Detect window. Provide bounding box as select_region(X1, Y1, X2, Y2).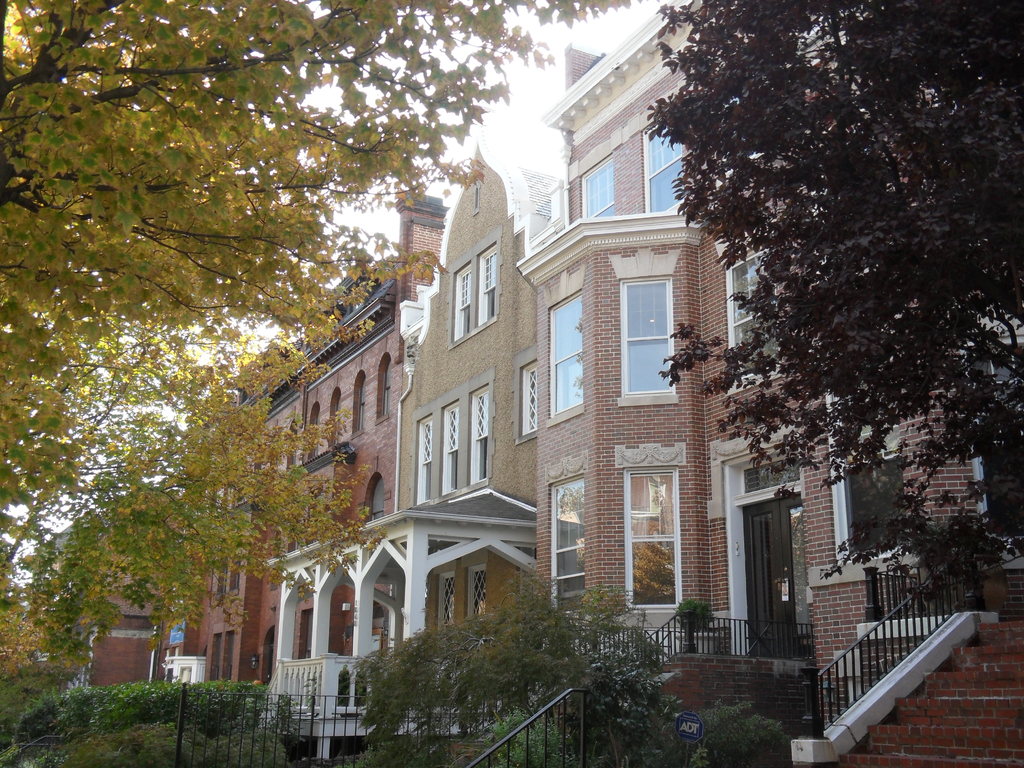
select_region(637, 124, 684, 210).
